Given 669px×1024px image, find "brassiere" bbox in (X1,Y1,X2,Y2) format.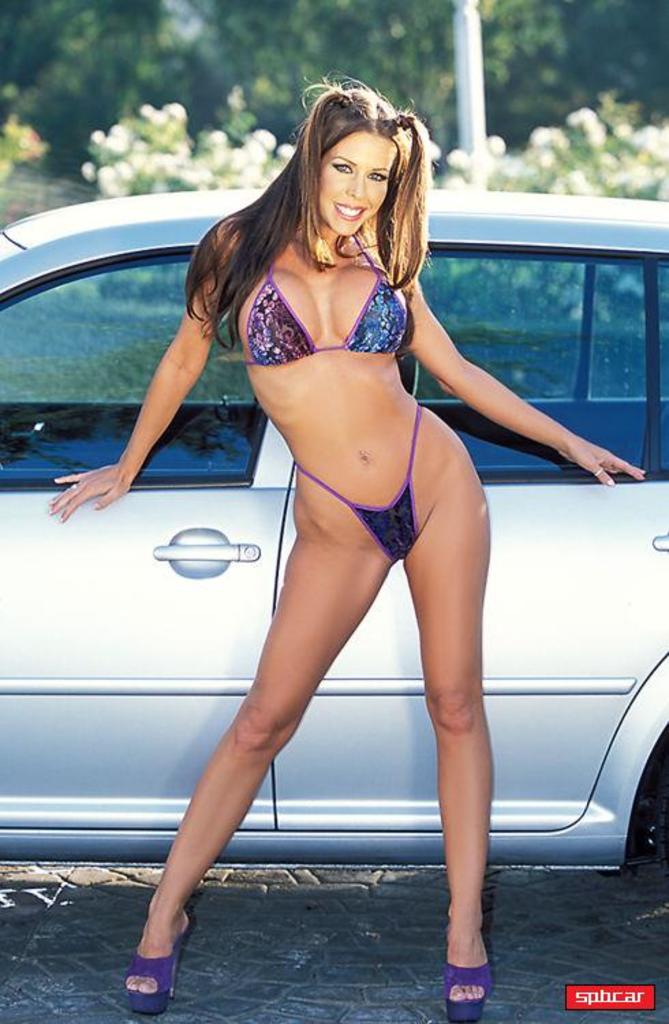
(227,229,425,386).
